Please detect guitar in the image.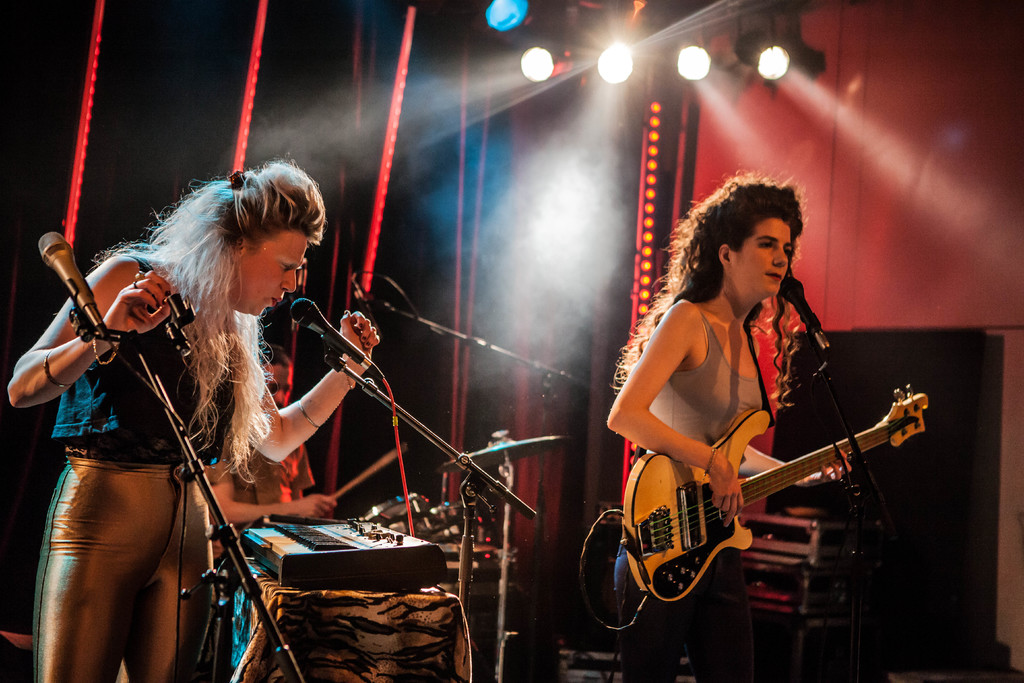
[left=615, top=381, right=938, bottom=604].
